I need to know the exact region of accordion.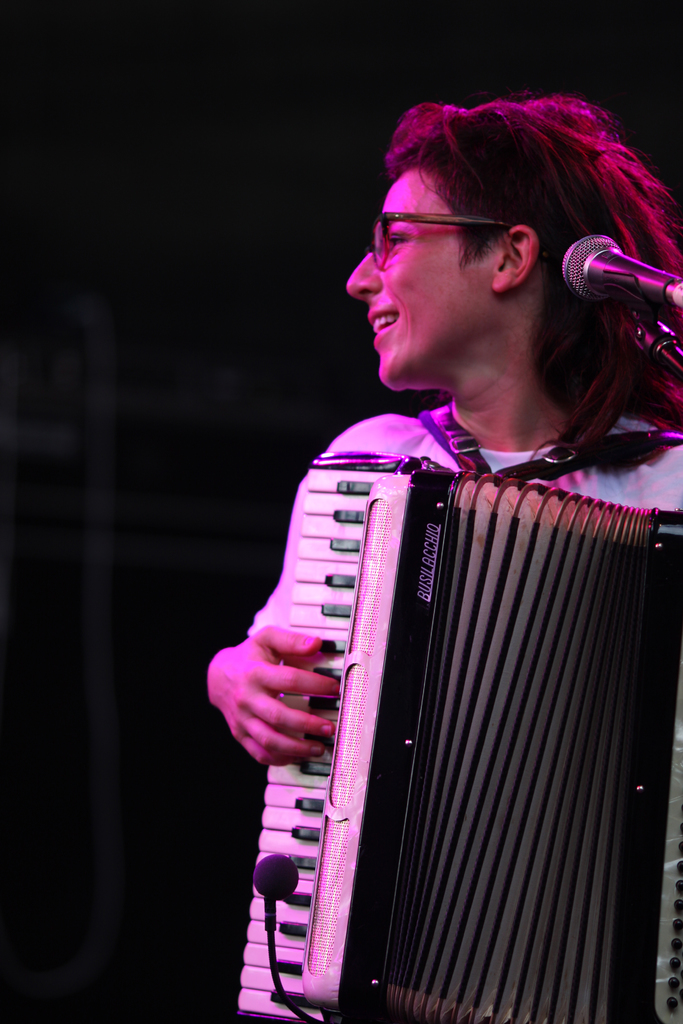
Region: region(224, 387, 682, 1017).
